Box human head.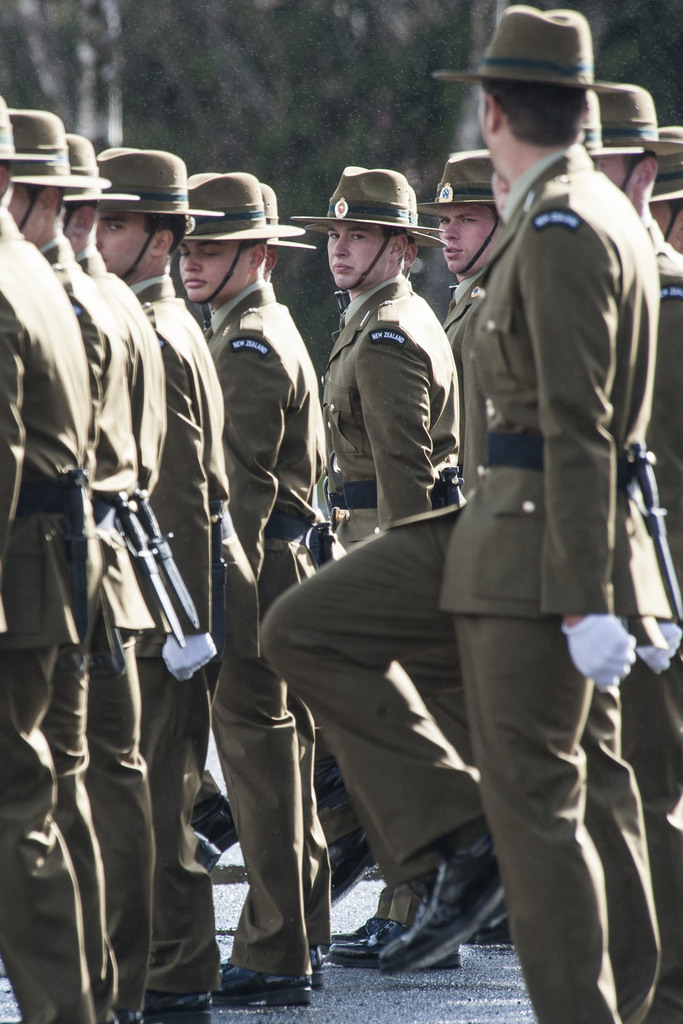
{"left": 262, "top": 183, "right": 281, "bottom": 271}.
